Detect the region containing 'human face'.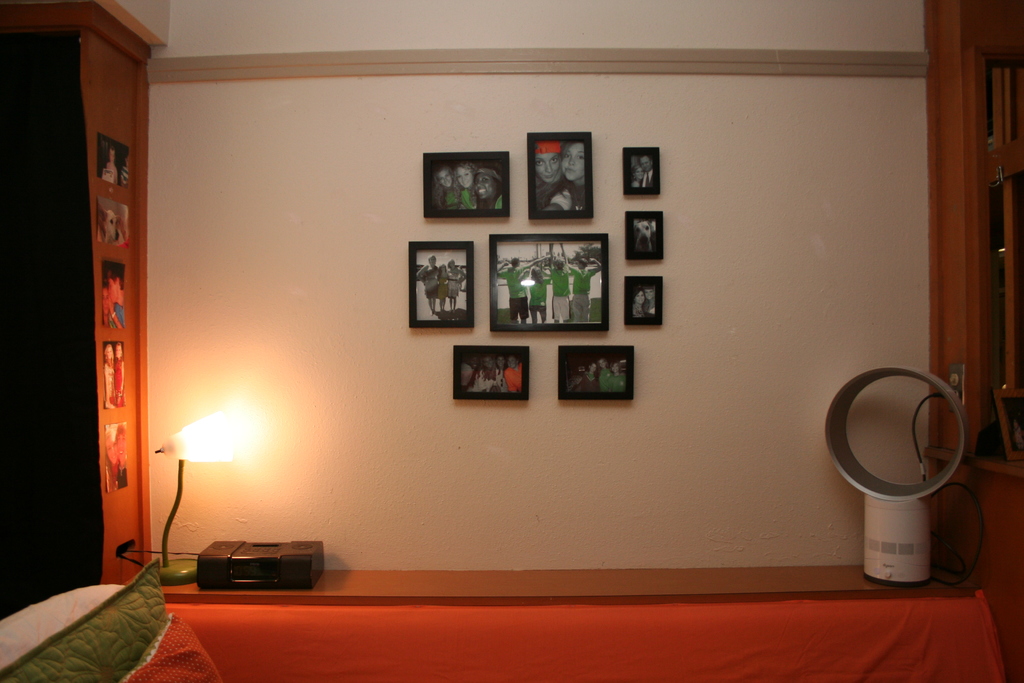
635, 163, 645, 177.
